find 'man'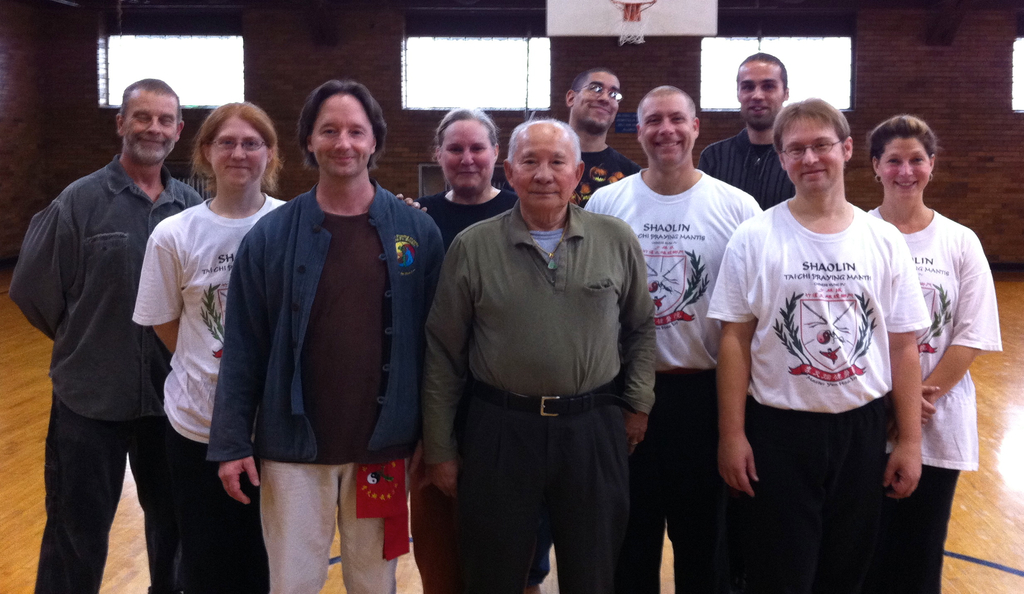
<box>424,116,657,593</box>
